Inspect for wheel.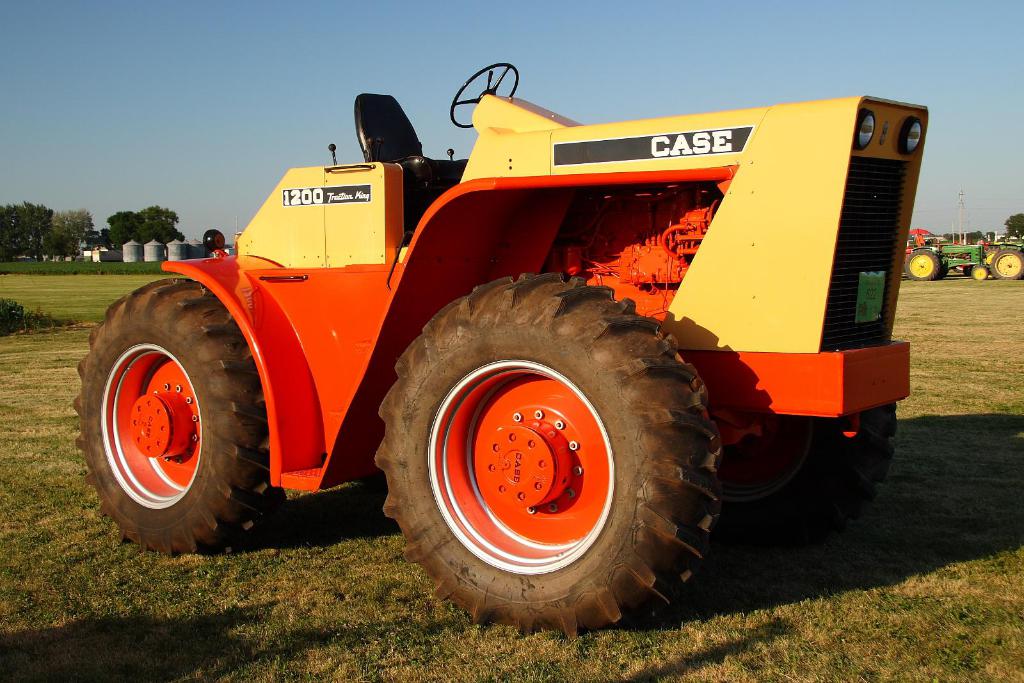
Inspection: {"x1": 378, "y1": 281, "x2": 705, "y2": 639}.
